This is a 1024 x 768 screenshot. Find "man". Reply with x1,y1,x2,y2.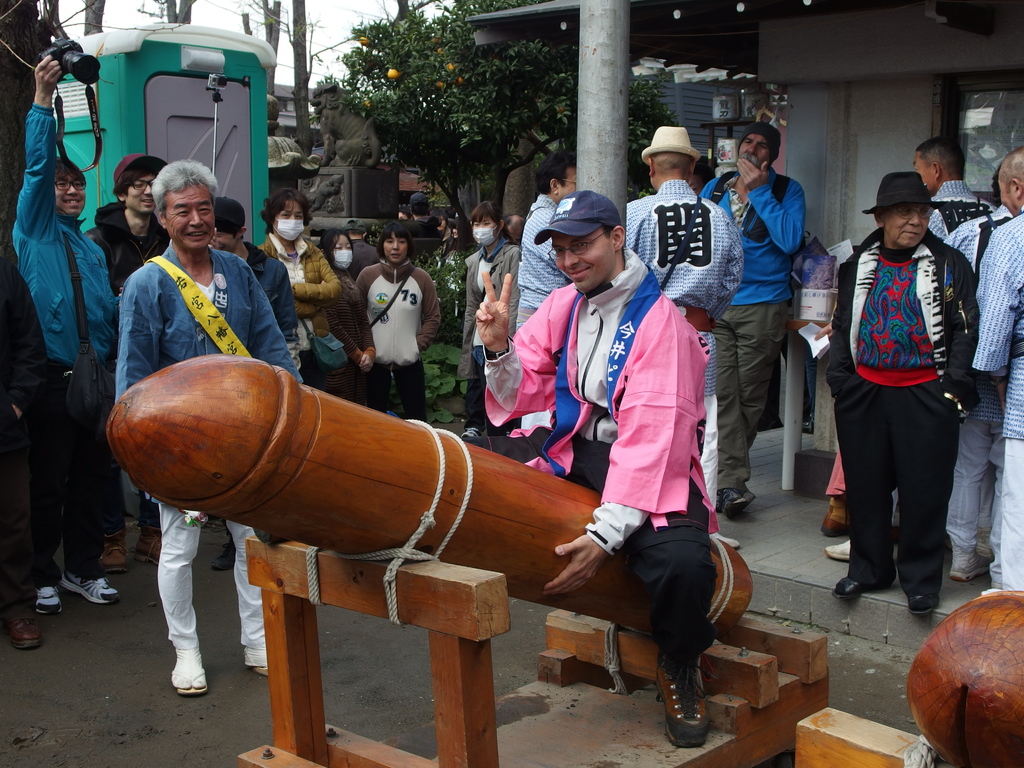
111,162,301,693.
